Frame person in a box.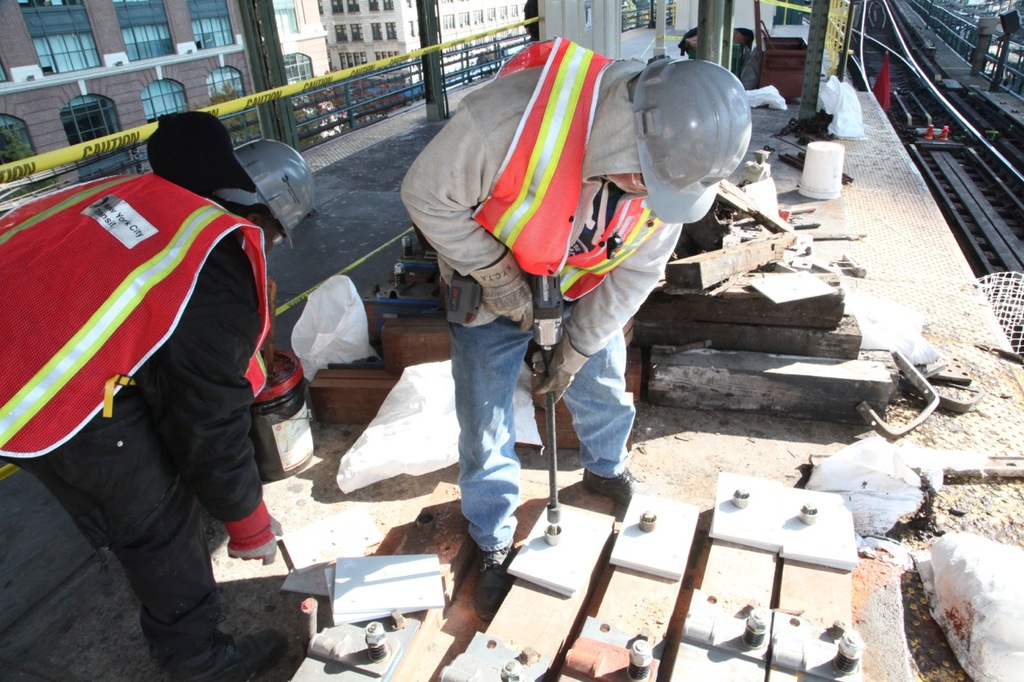
box=[401, 56, 754, 618].
